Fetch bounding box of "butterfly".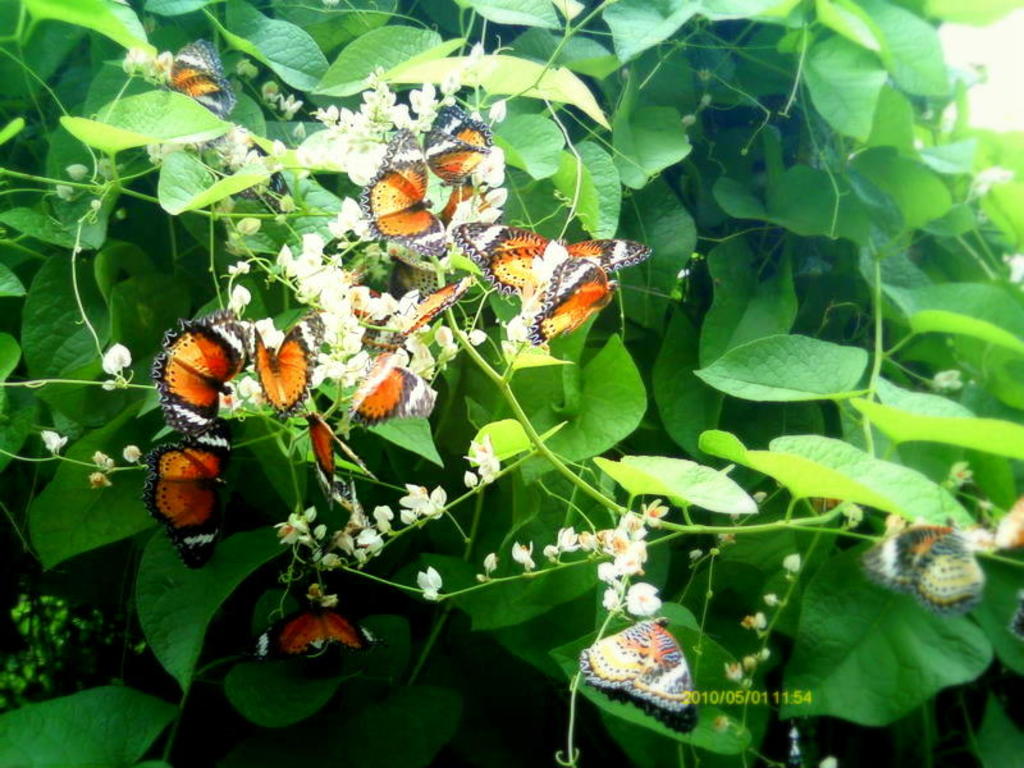
Bbox: box(141, 421, 238, 568).
